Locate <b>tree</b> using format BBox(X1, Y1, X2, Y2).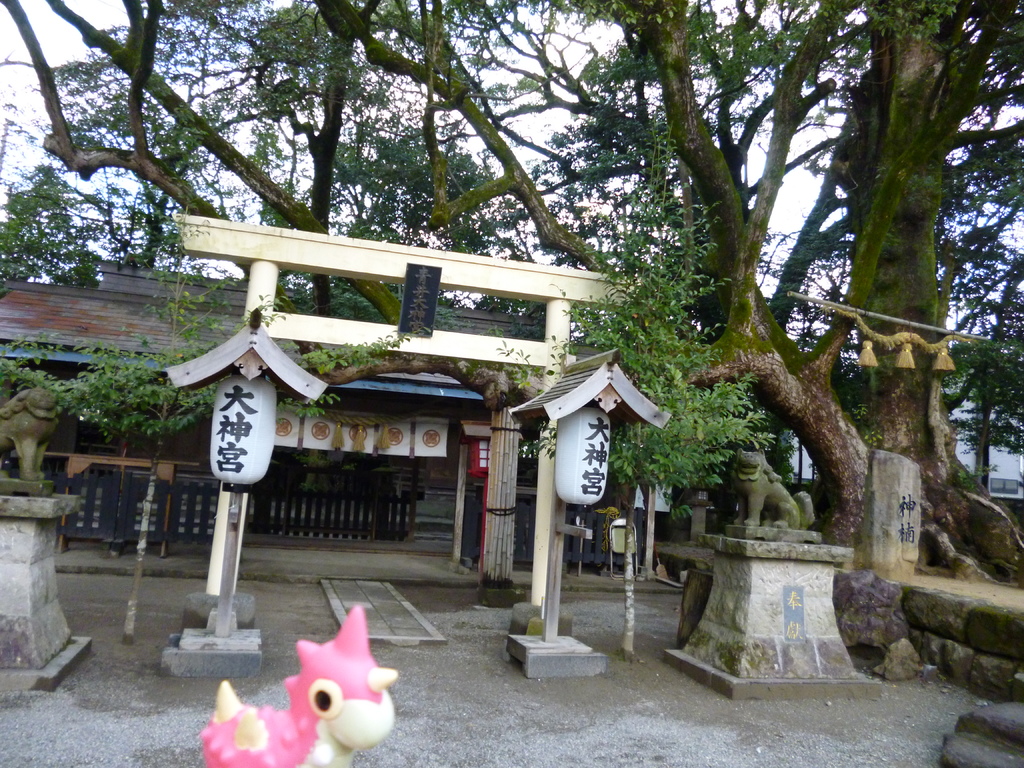
BBox(0, 168, 435, 648).
